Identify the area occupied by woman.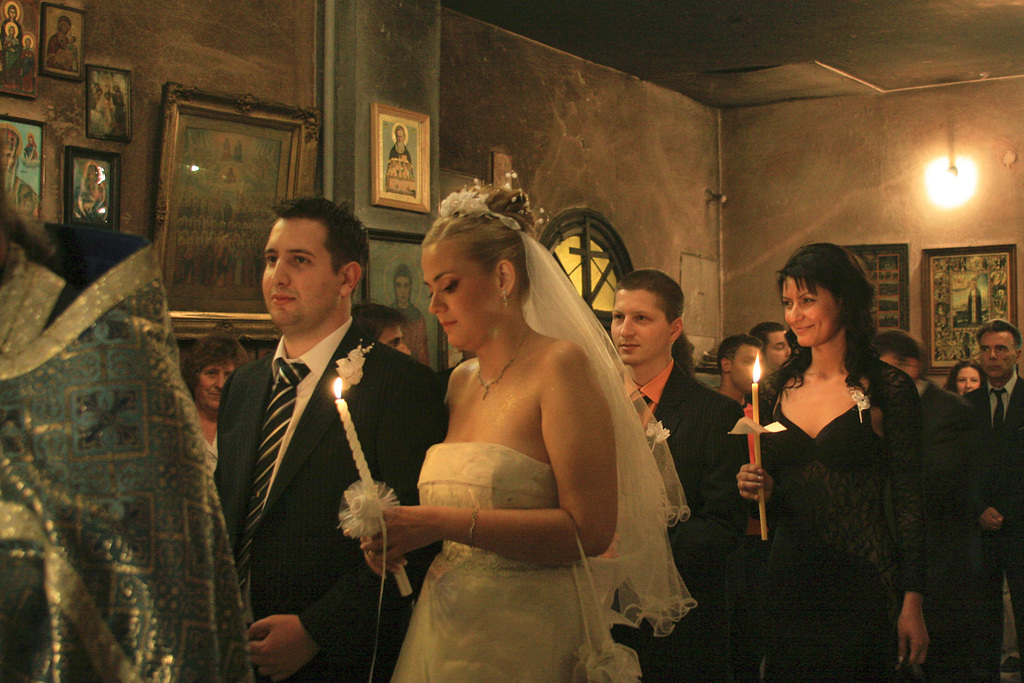
Area: x1=344 y1=184 x2=688 y2=682.
